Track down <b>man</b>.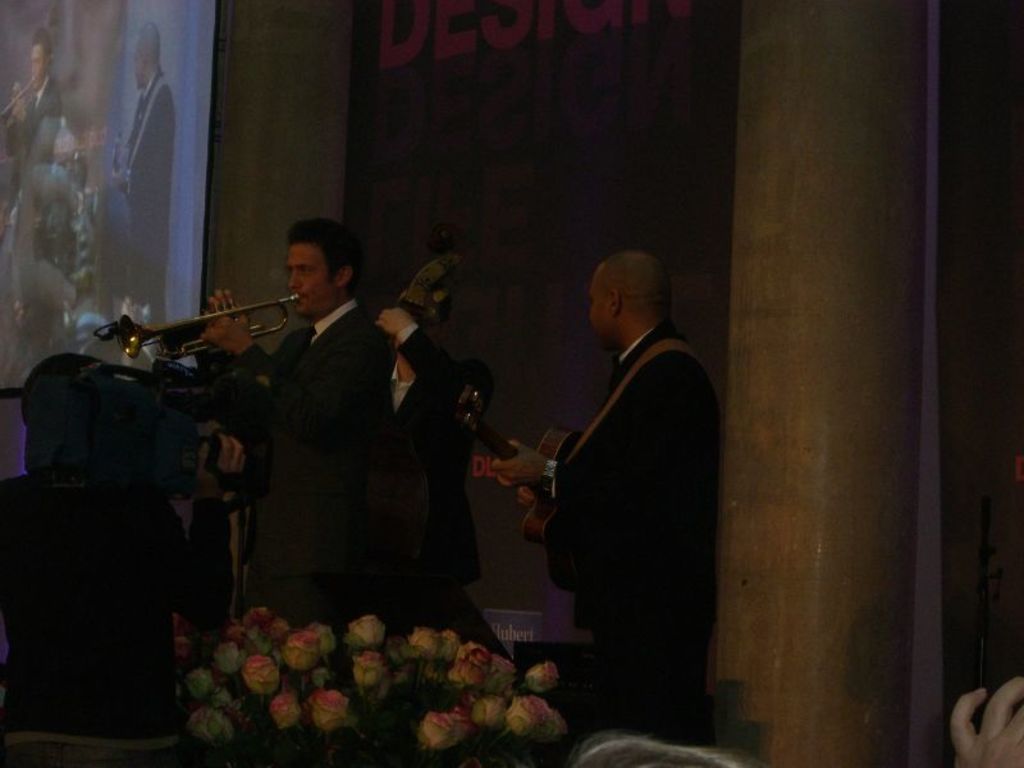
Tracked to bbox(499, 195, 718, 741).
